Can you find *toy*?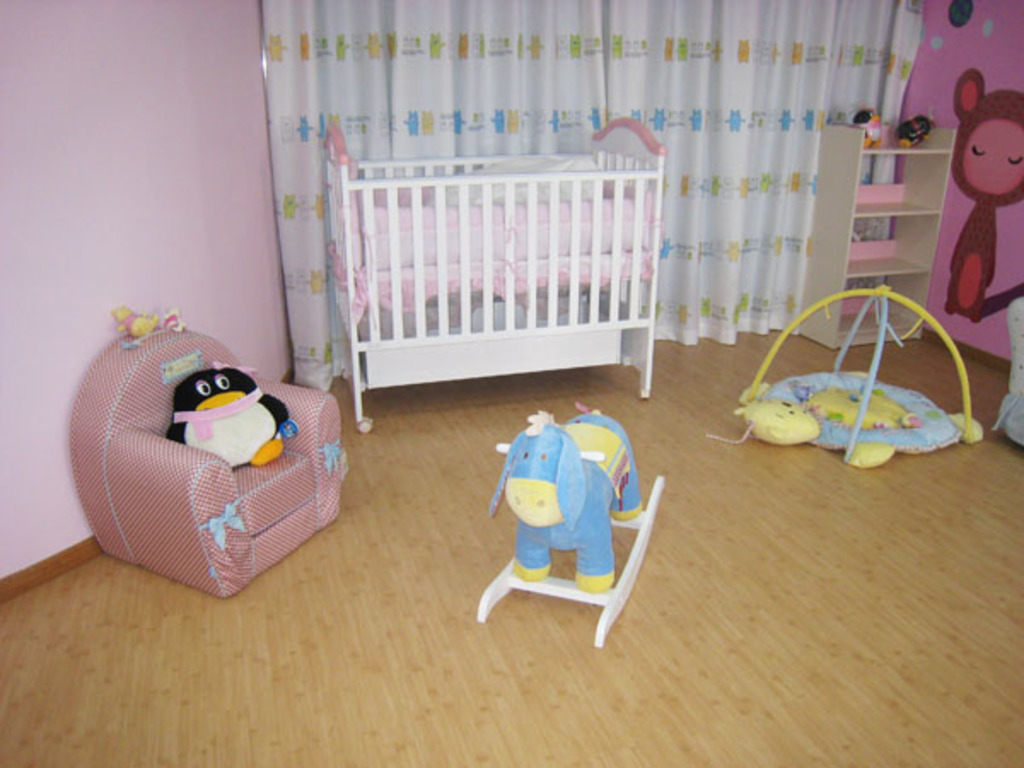
Yes, bounding box: [172, 362, 300, 468].
